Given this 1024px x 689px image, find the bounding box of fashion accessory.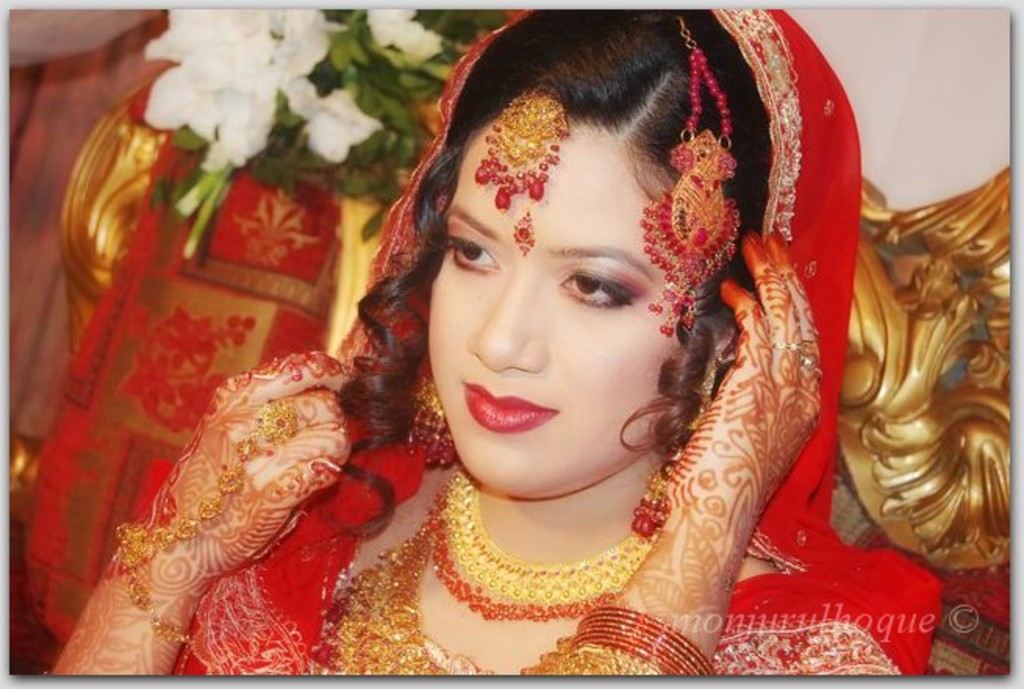
(x1=413, y1=380, x2=455, y2=467).
